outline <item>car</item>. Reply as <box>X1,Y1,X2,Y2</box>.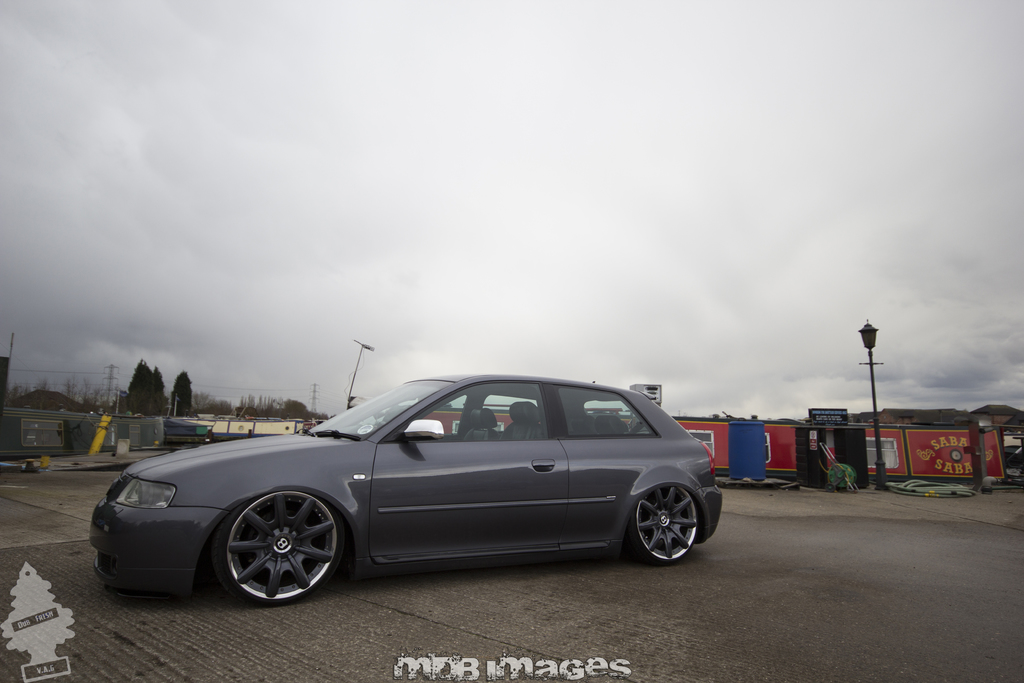
<box>86,372,725,604</box>.
